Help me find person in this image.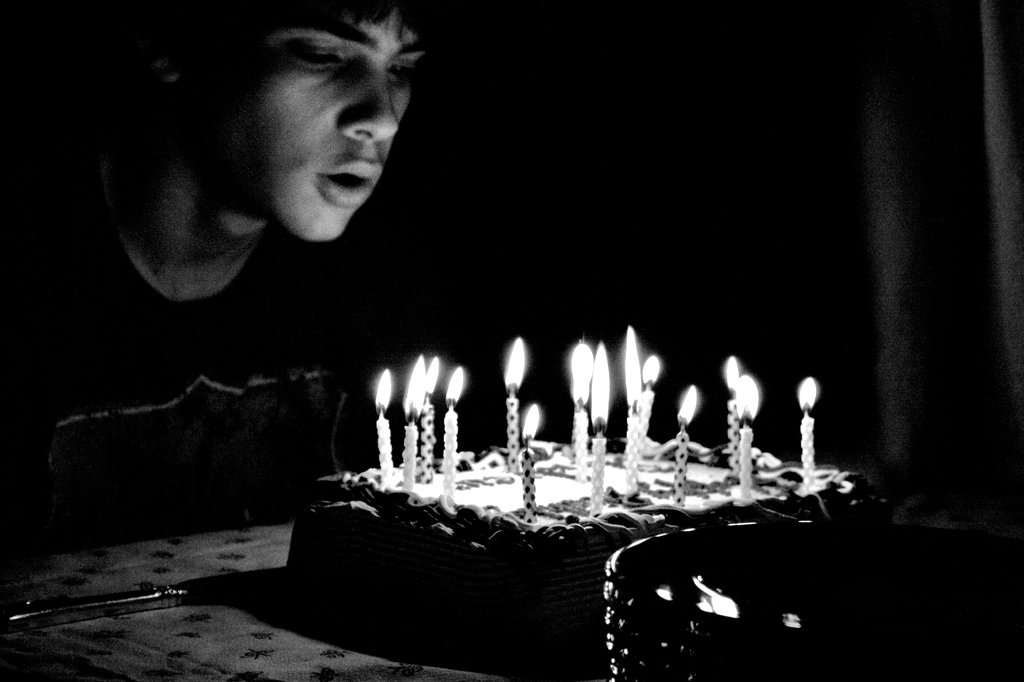
Found it: 0, 0, 457, 556.
